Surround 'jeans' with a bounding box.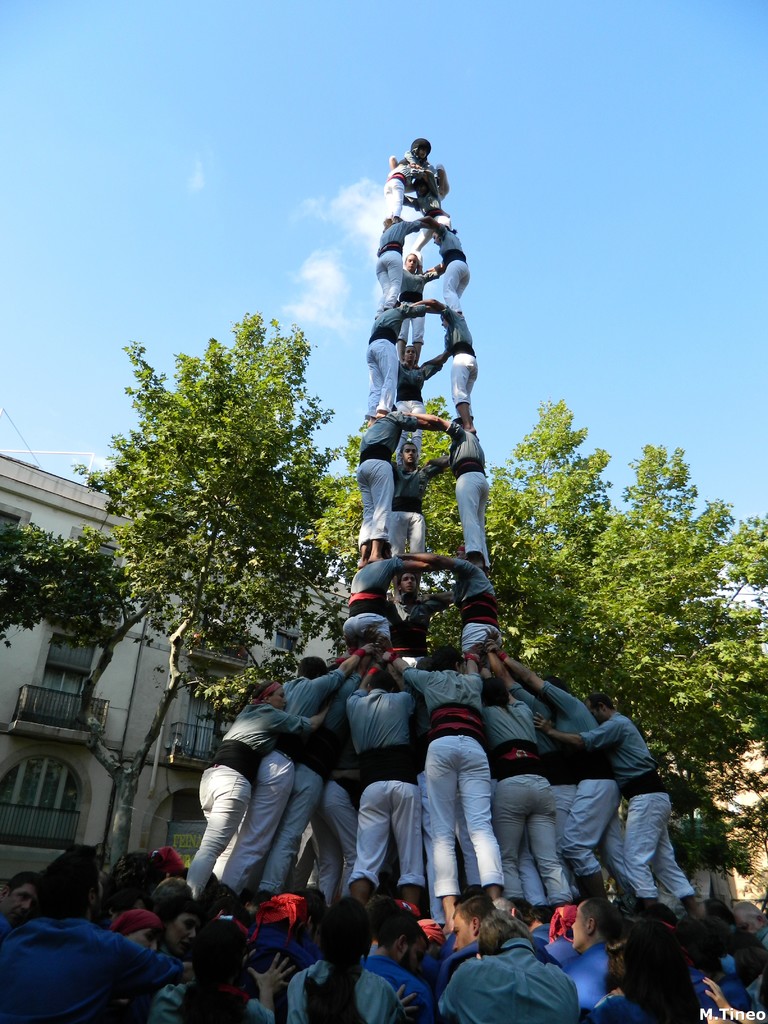
x1=255 y1=760 x2=324 y2=900.
